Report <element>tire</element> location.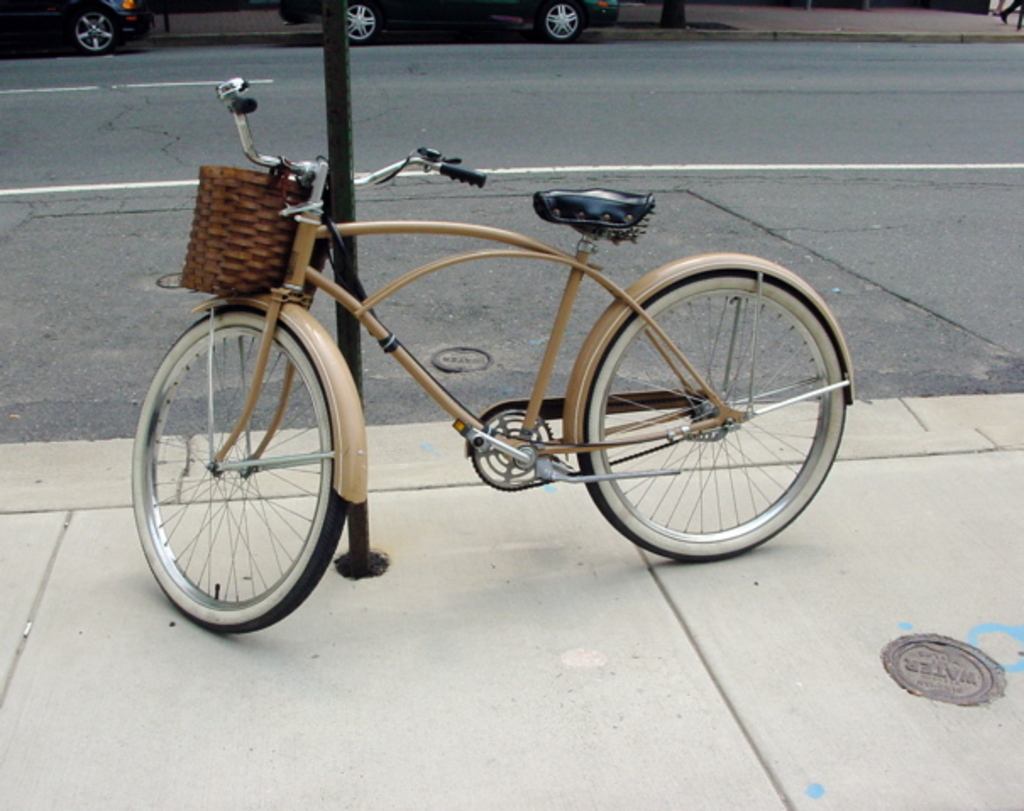
Report: [left=537, top=3, right=581, bottom=41].
